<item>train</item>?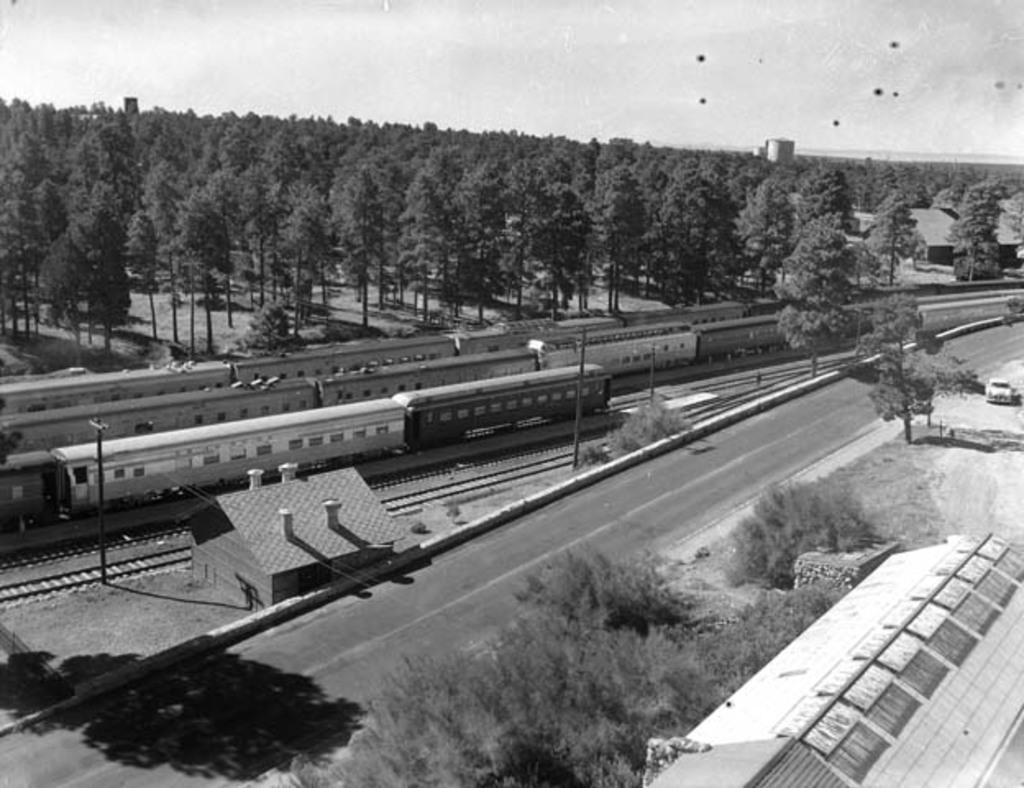
<region>0, 325, 696, 456</region>
